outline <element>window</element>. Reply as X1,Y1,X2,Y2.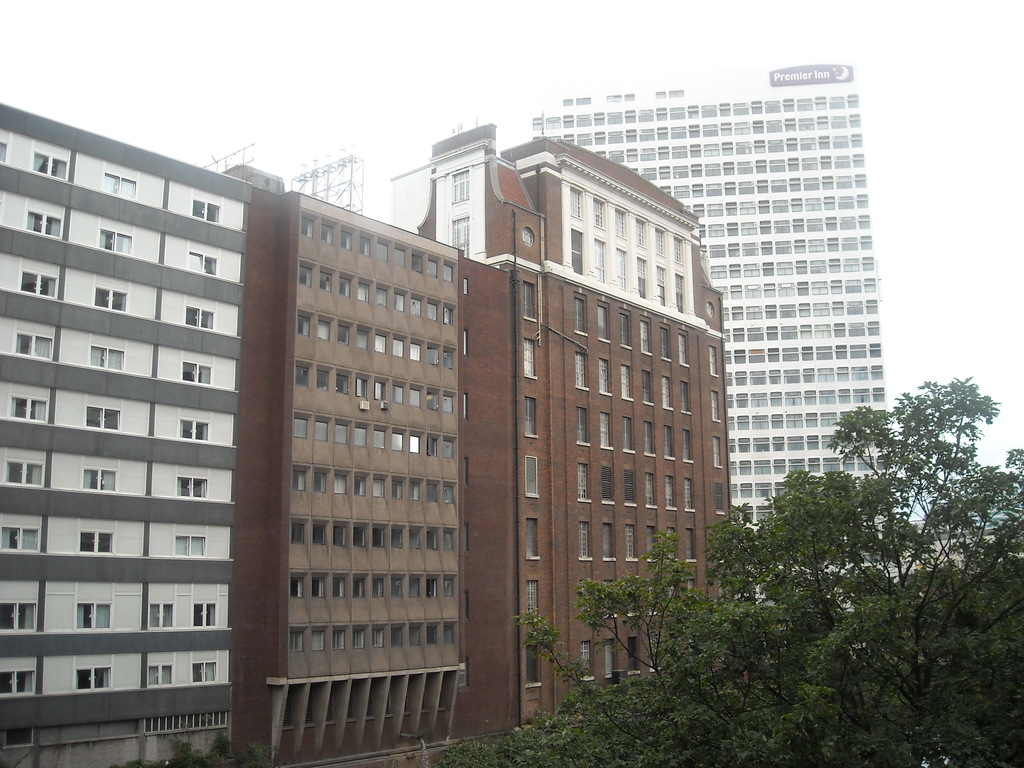
463,524,467,549.
